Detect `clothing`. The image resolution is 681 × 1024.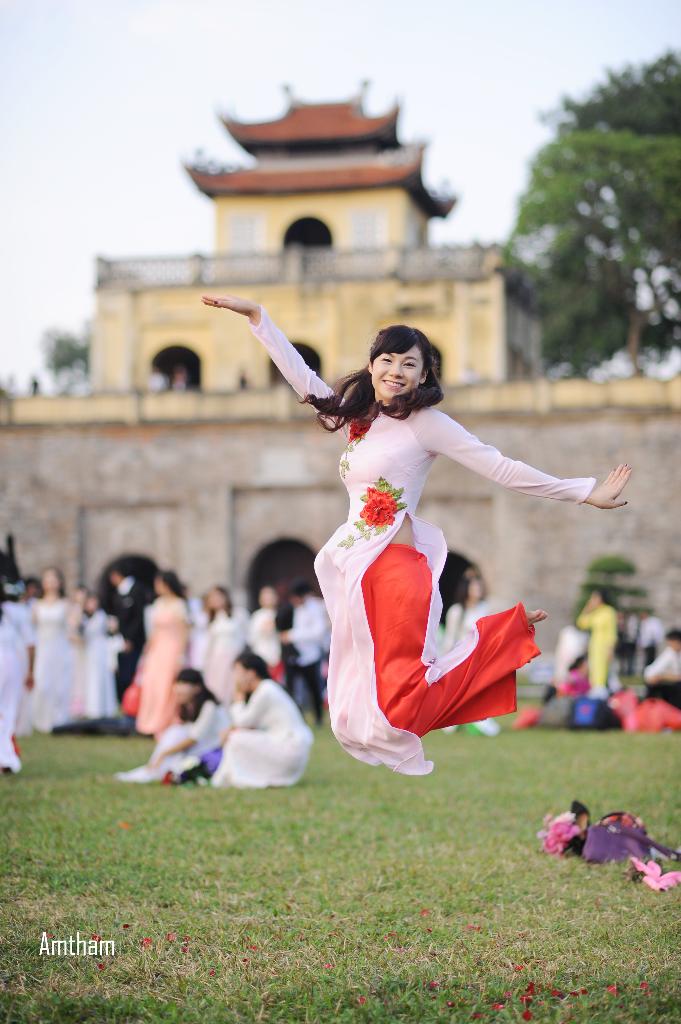
[x1=321, y1=416, x2=495, y2=742].
